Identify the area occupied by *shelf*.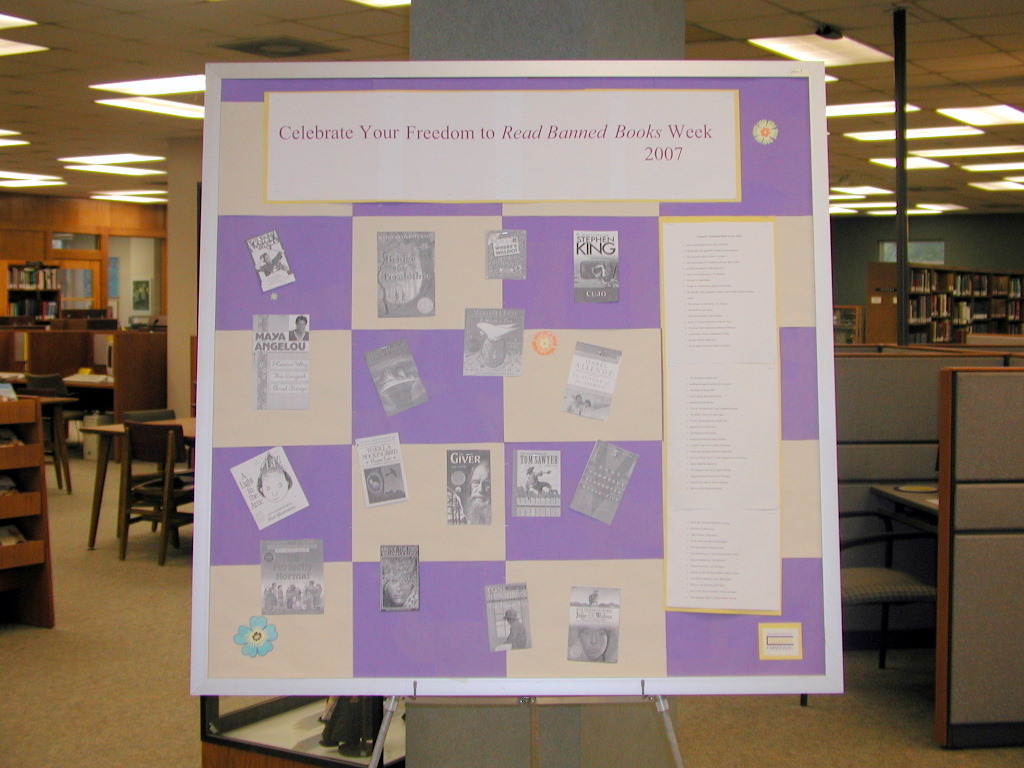
Area: bbox(9, 291, 61, 322).
